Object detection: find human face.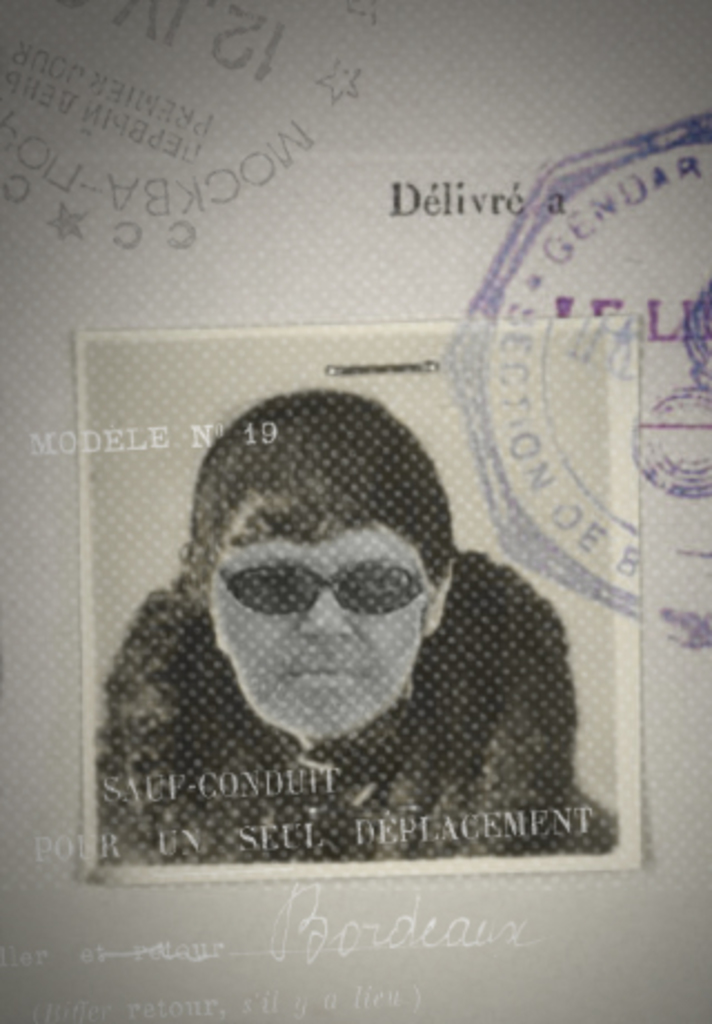
[left=200, top=505, right=429, bottom=737].
